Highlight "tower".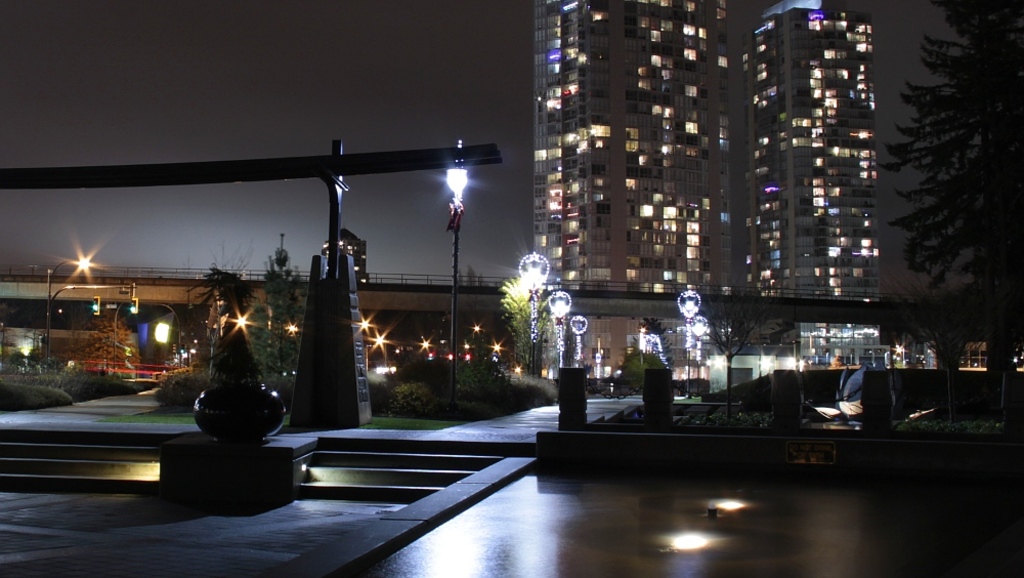
Highlighted region: (x1=519, y1=0, x2=881, y2=326).
